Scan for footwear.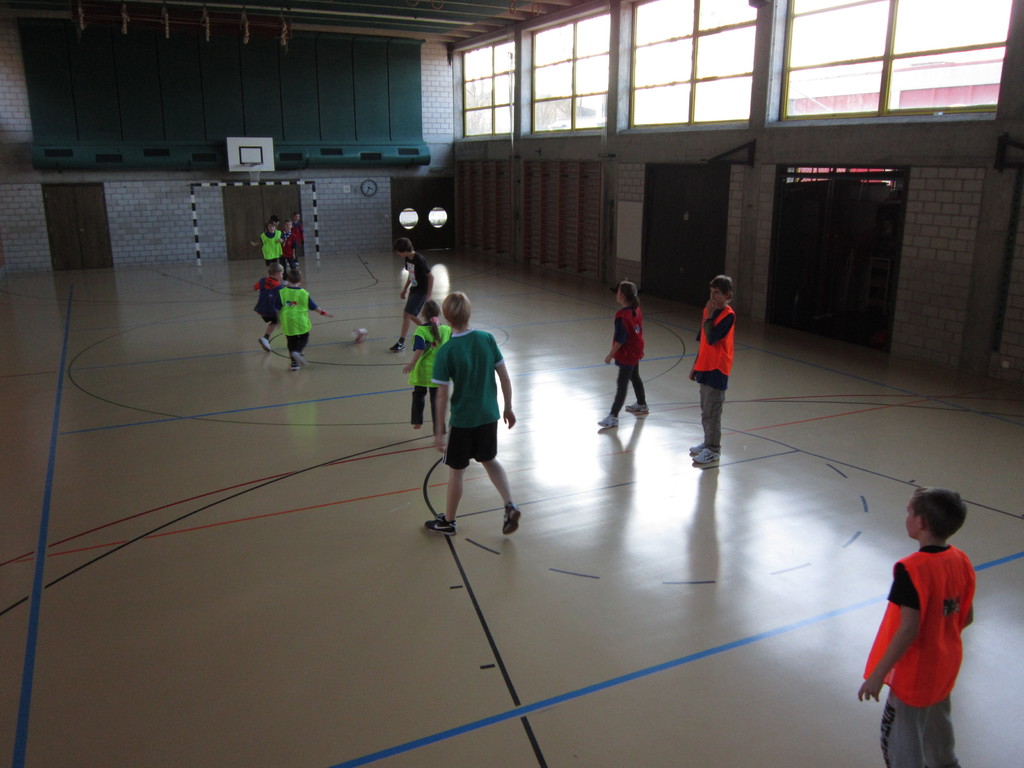
Scan result: select_region(504, 504, 518, 534).
